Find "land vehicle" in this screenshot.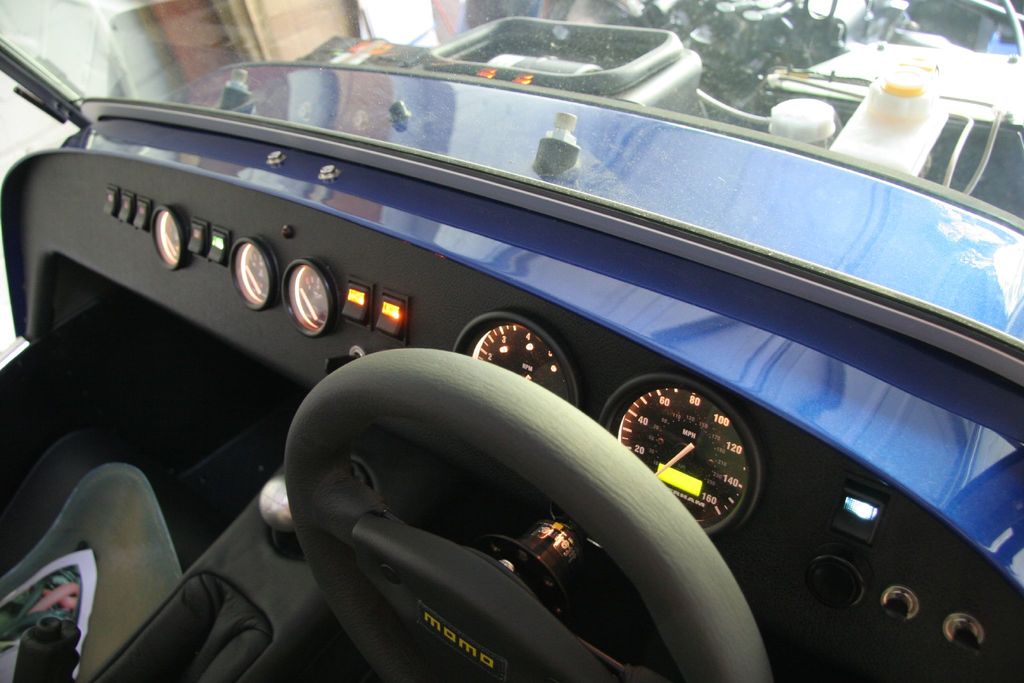
The bounding box for "land vehicle" is pyautogui.locateOnScreen(97, 29, 998, 672).
